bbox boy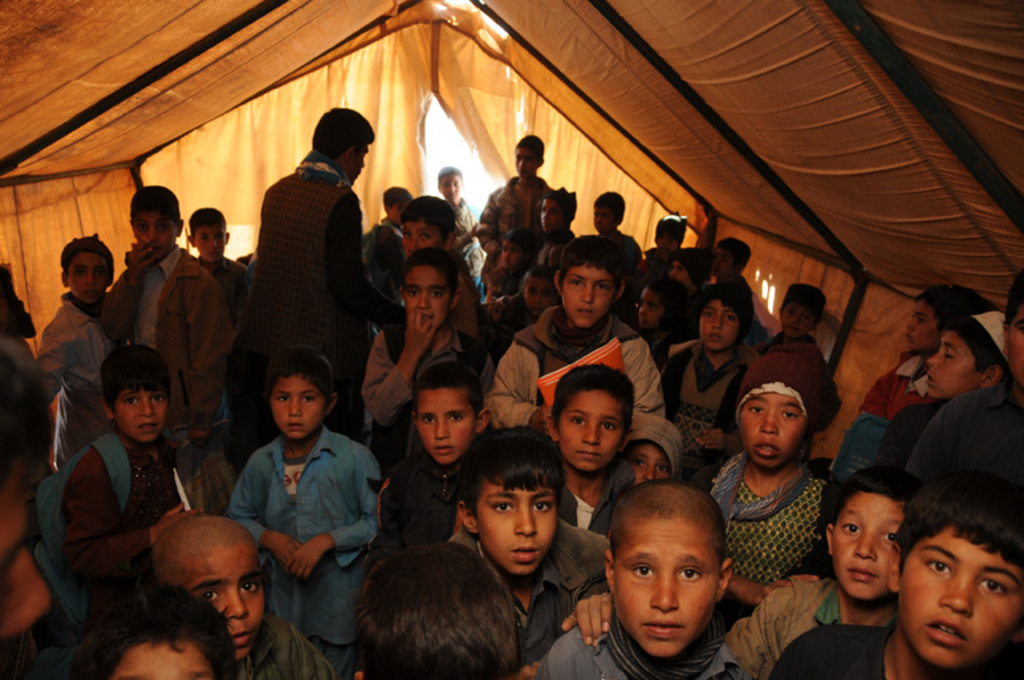
{"left": 186, "top": 205, "right": 239, "bottom": 309}
